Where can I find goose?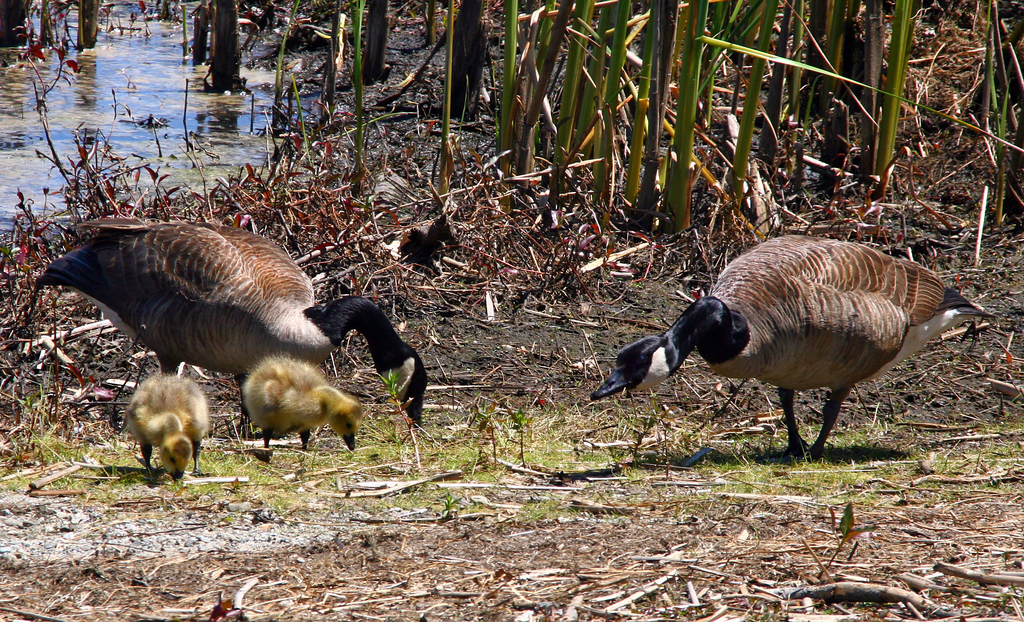
You can find it at l=238, t=354, r=365, b=450.
